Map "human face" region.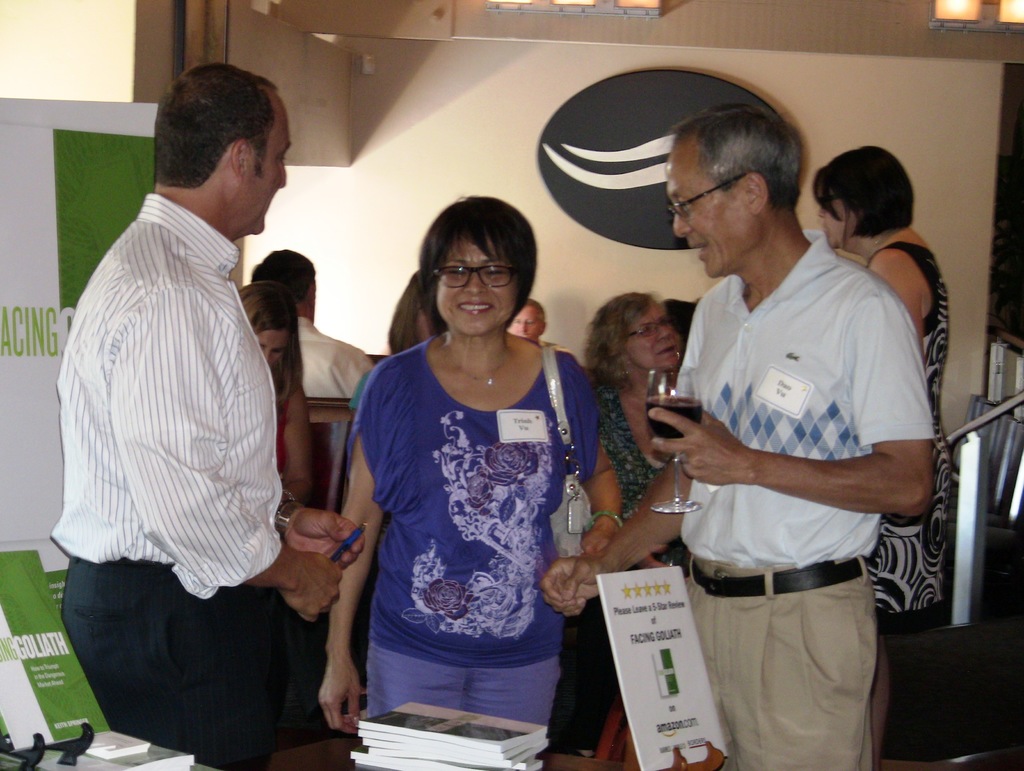
Mapped to bbox=[620, 290, 687, 377].
